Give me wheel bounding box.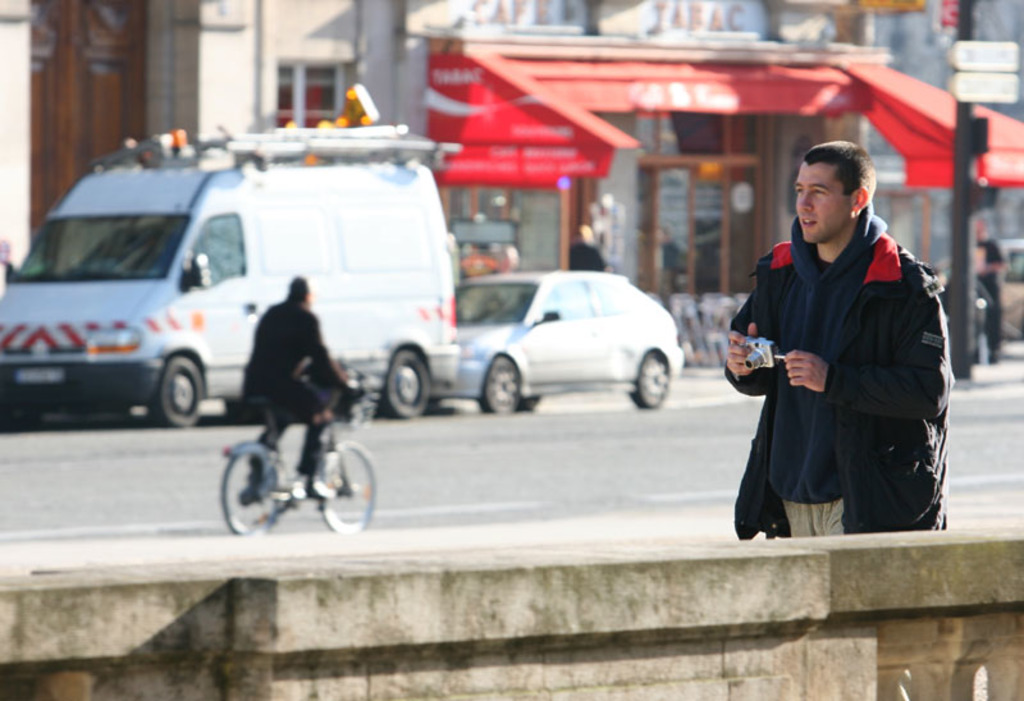
crop(481, 353, 520, 418).
